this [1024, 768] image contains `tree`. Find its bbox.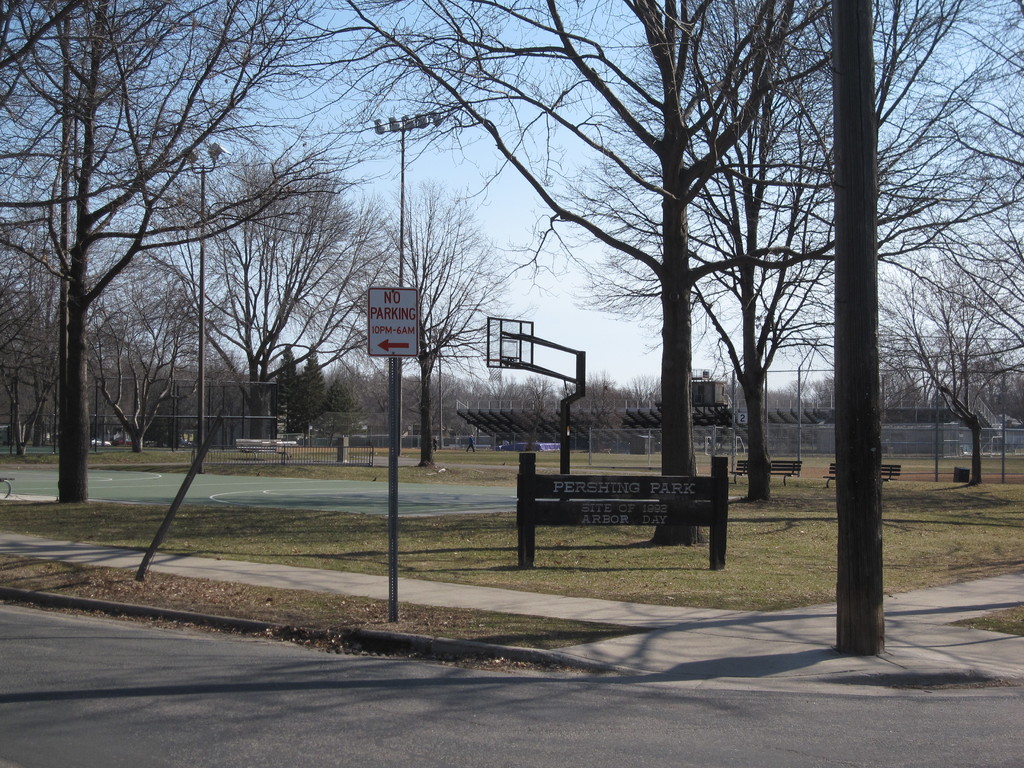
(51, 244, 191, 460).
